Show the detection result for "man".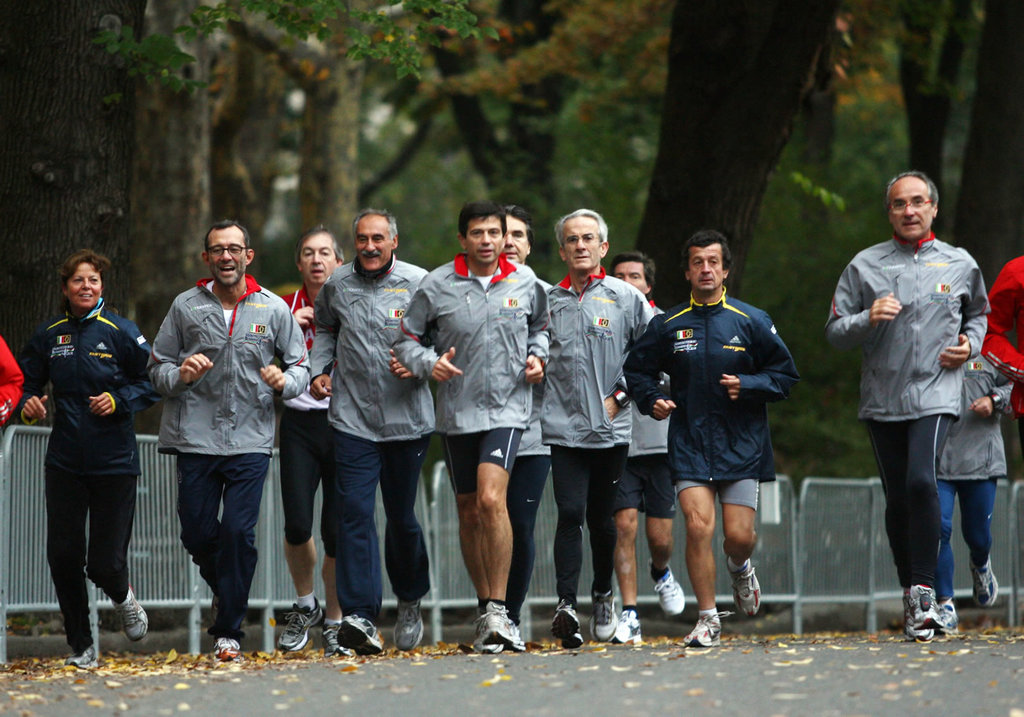
box=[504, 203, 551, 624].
